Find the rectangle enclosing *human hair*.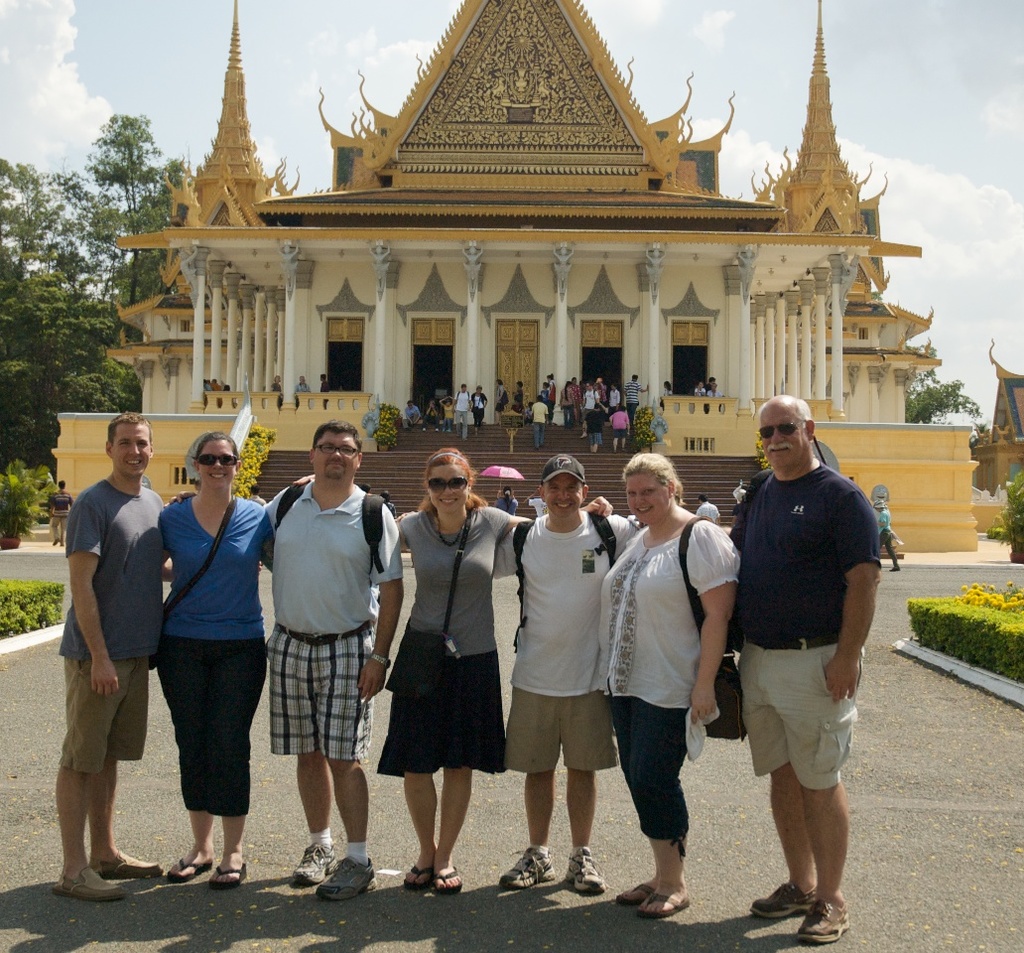
571, 374, 575, 379.
